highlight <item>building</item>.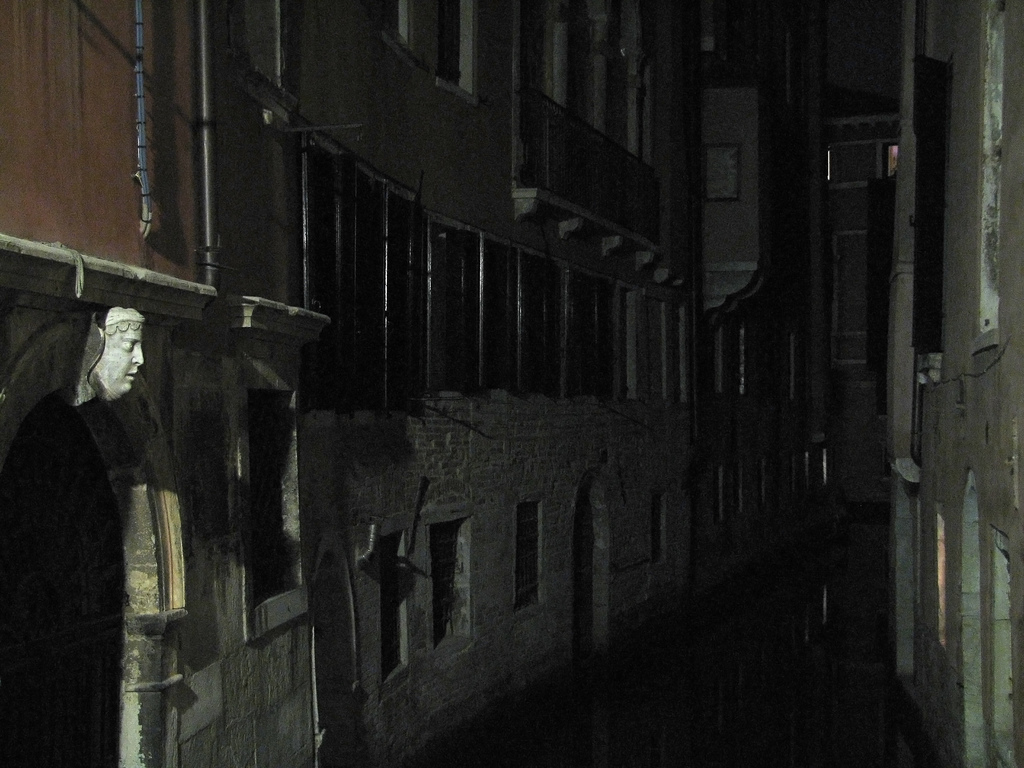
Highlighted region: [897,0,1023,767].
